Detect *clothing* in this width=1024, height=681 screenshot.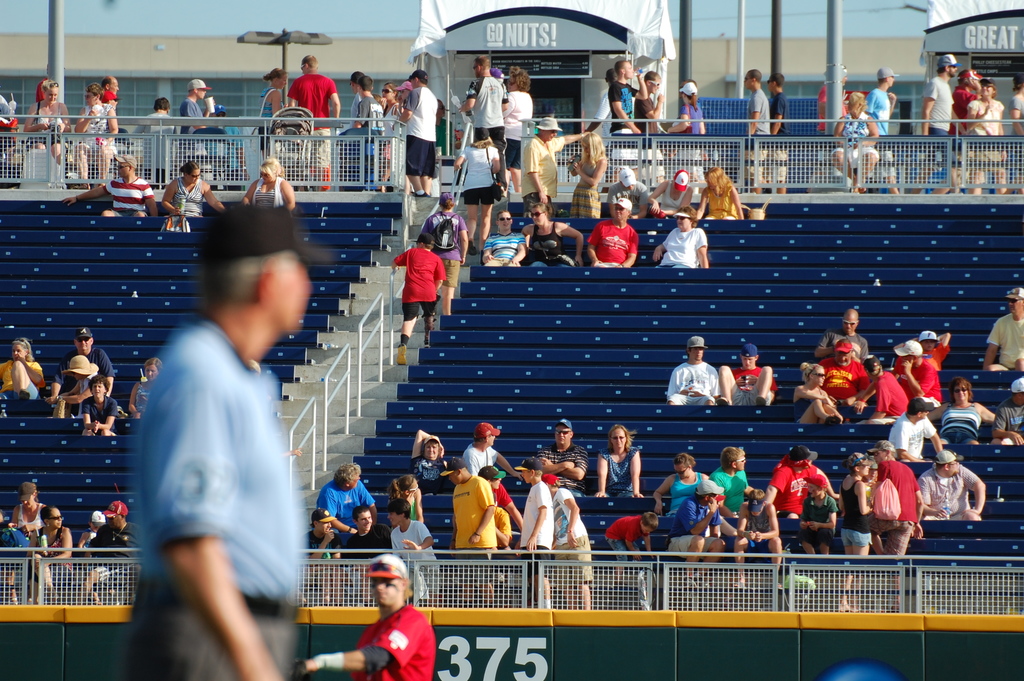
Detection: (x1=417, y1=189, x2=426, y2=192).
